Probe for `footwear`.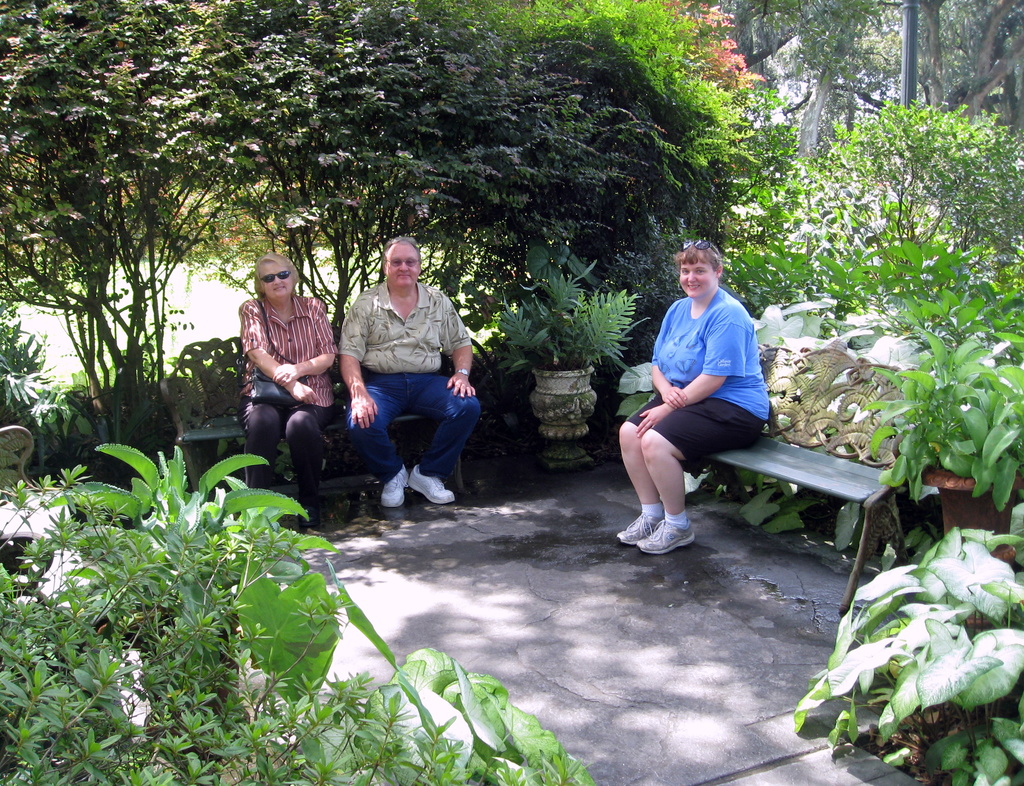
Probe result: pyautogui.locateOnScreen(624, 504, 665, 545).
